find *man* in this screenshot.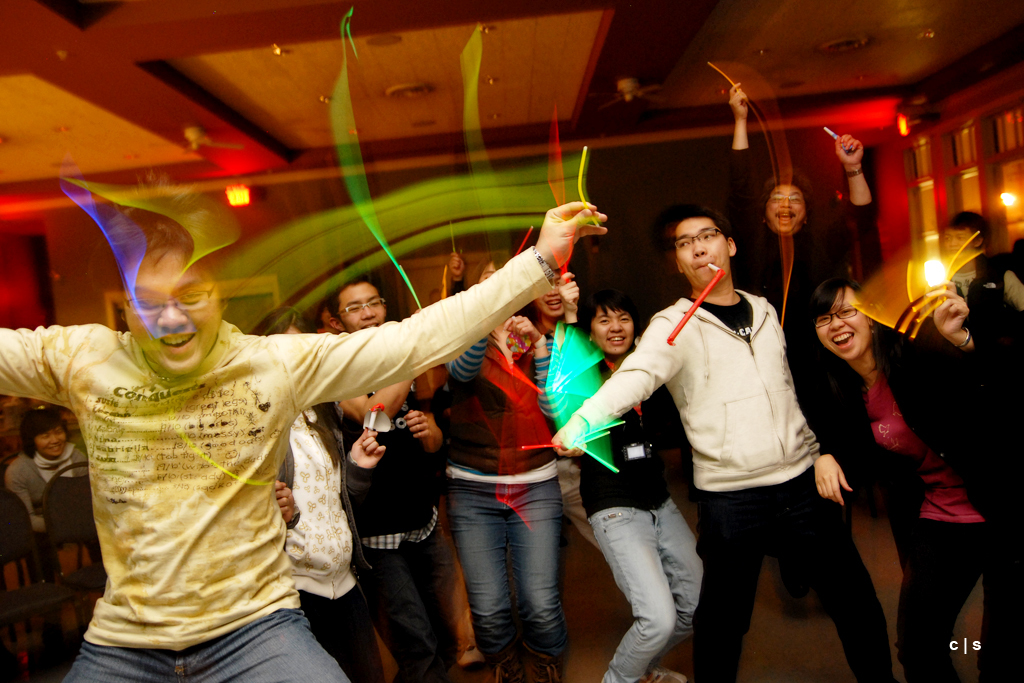
The bounding box for *man* is (0,200,607,682).
